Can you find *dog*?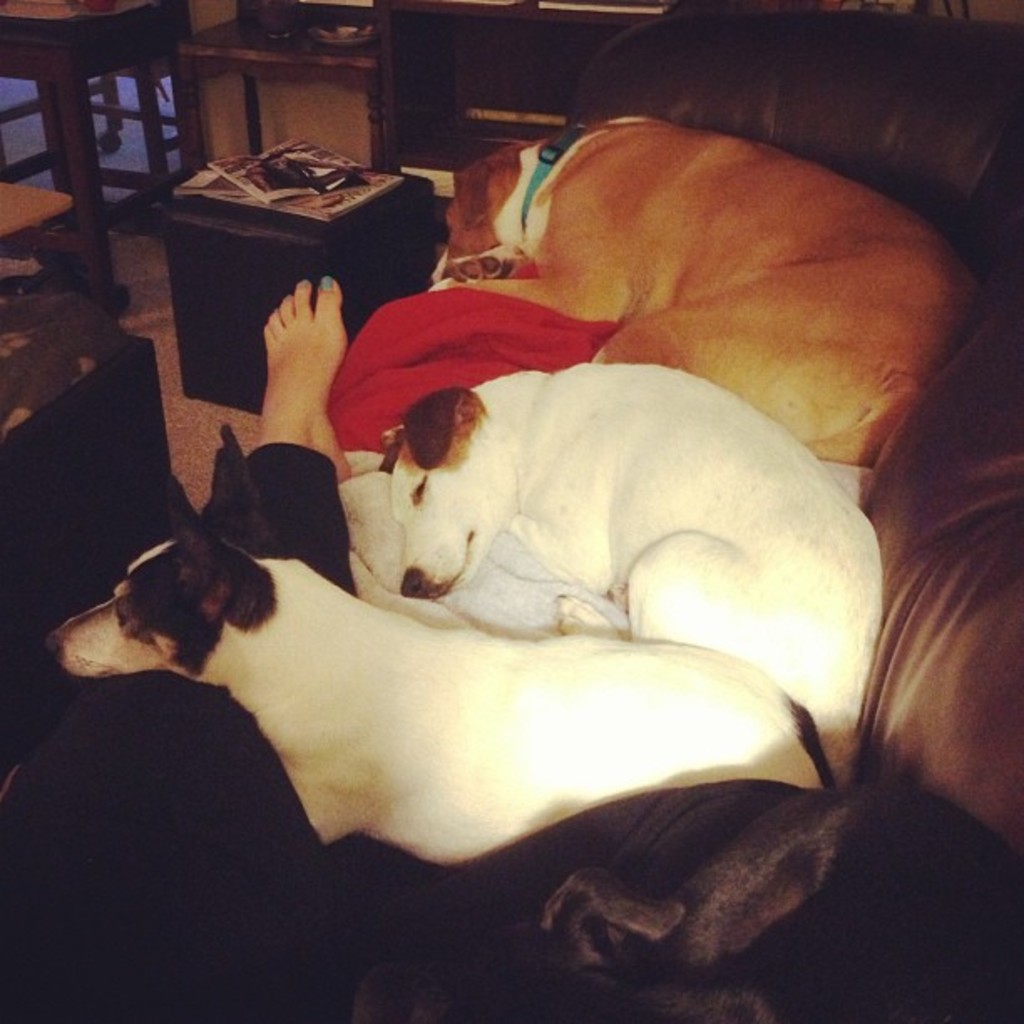
Yes, bounding box: 54,422,863,870.
